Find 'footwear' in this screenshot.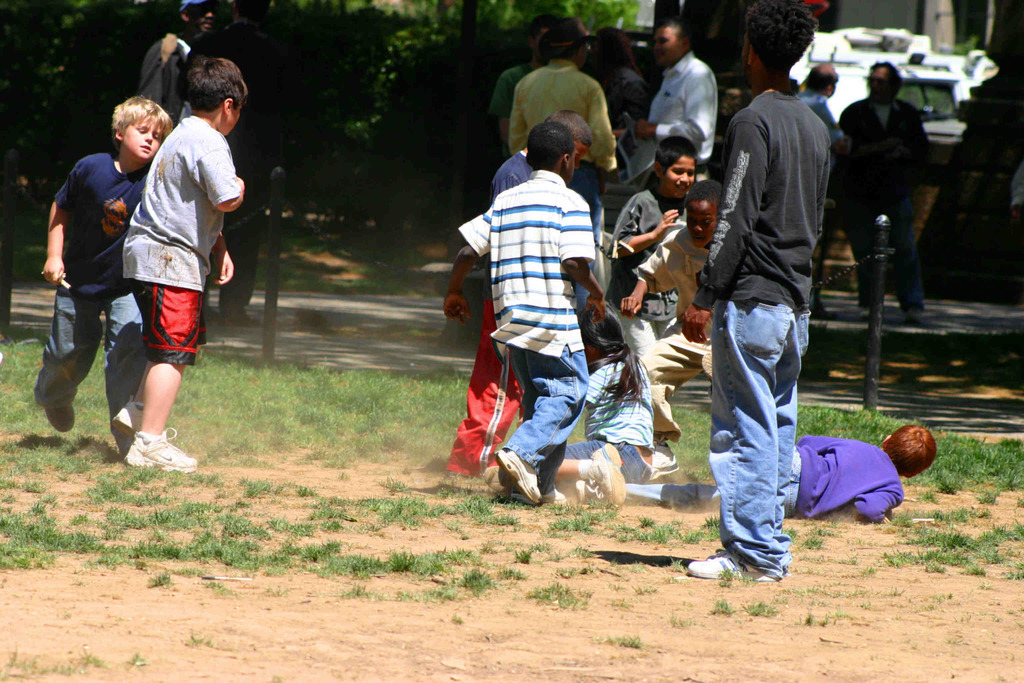
The bounding box for 'footwear' is (x1=909, y1=310, x2=934, y2=325).
